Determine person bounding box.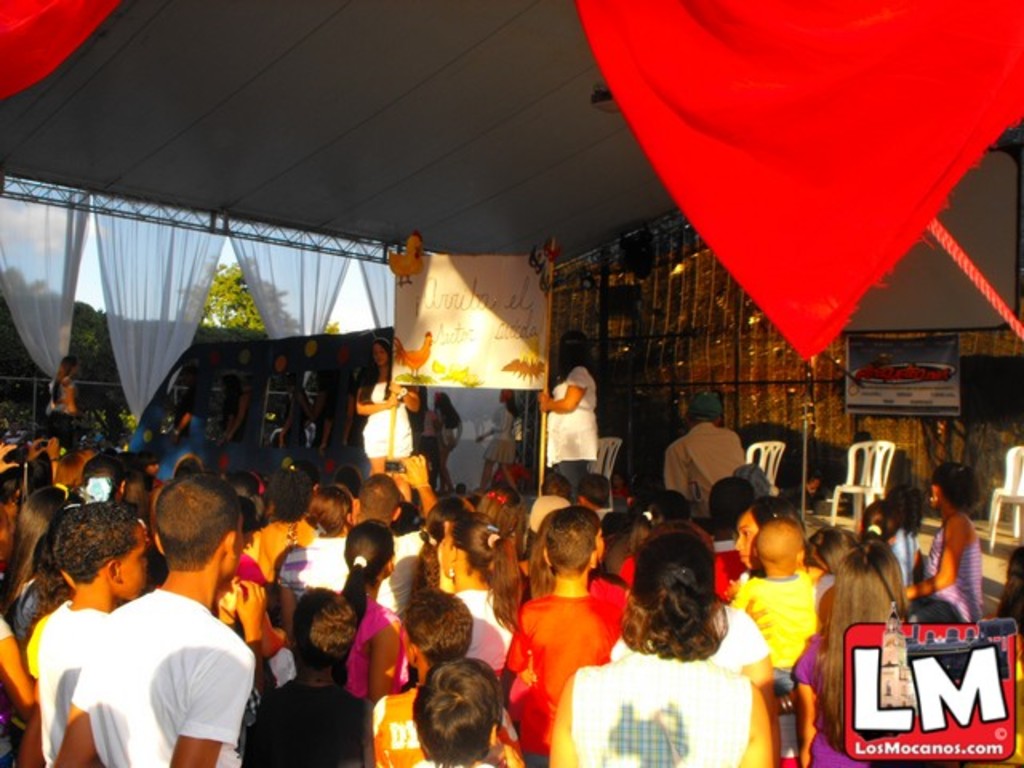
Determined: crop(541, 525, 778, 766).
